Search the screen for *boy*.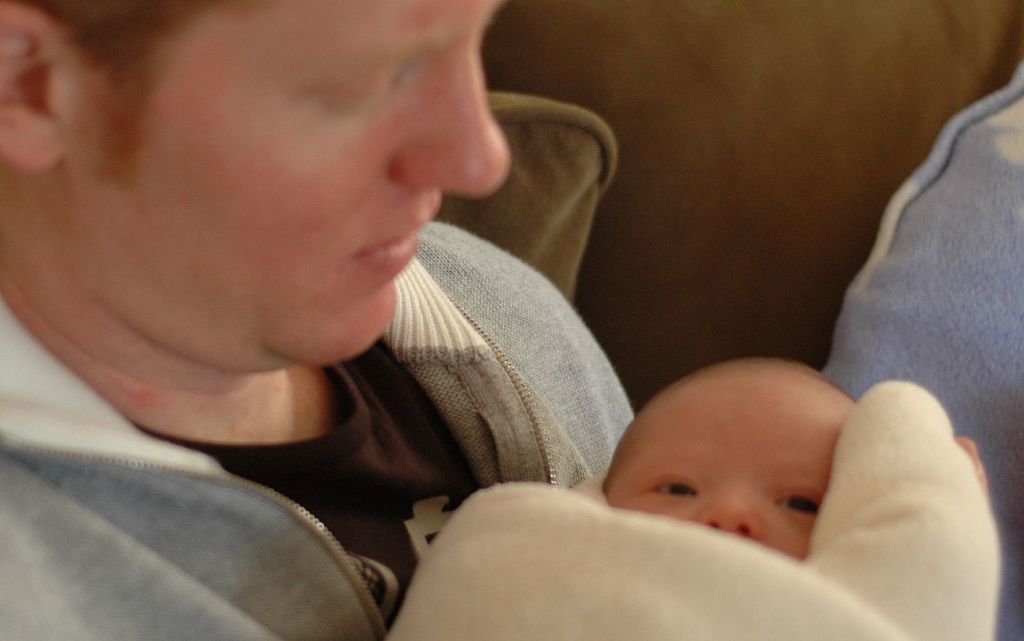
Found at [600, 355, 854, 561].
